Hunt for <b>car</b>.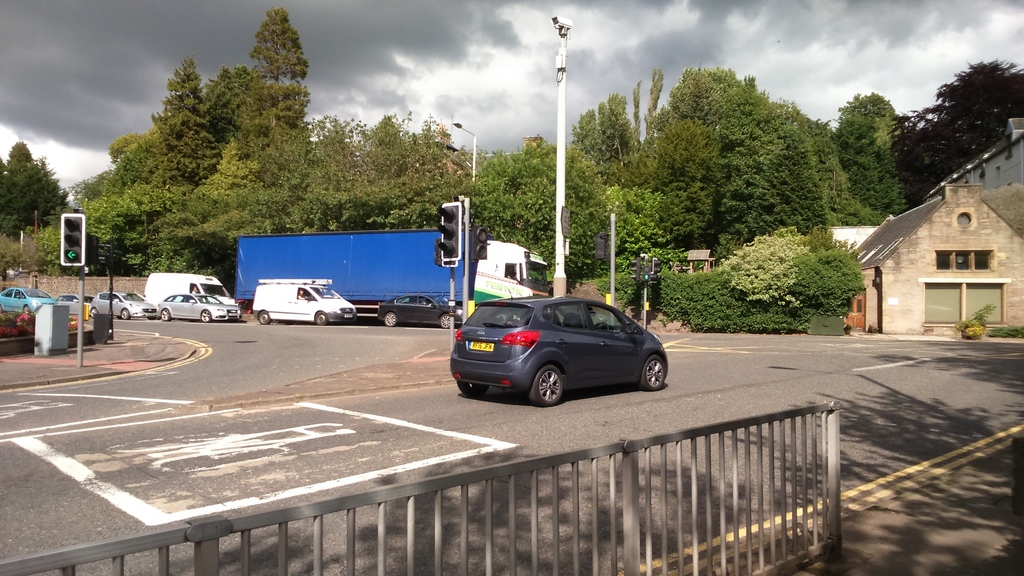
Hunted down at 54,296,83,316.
